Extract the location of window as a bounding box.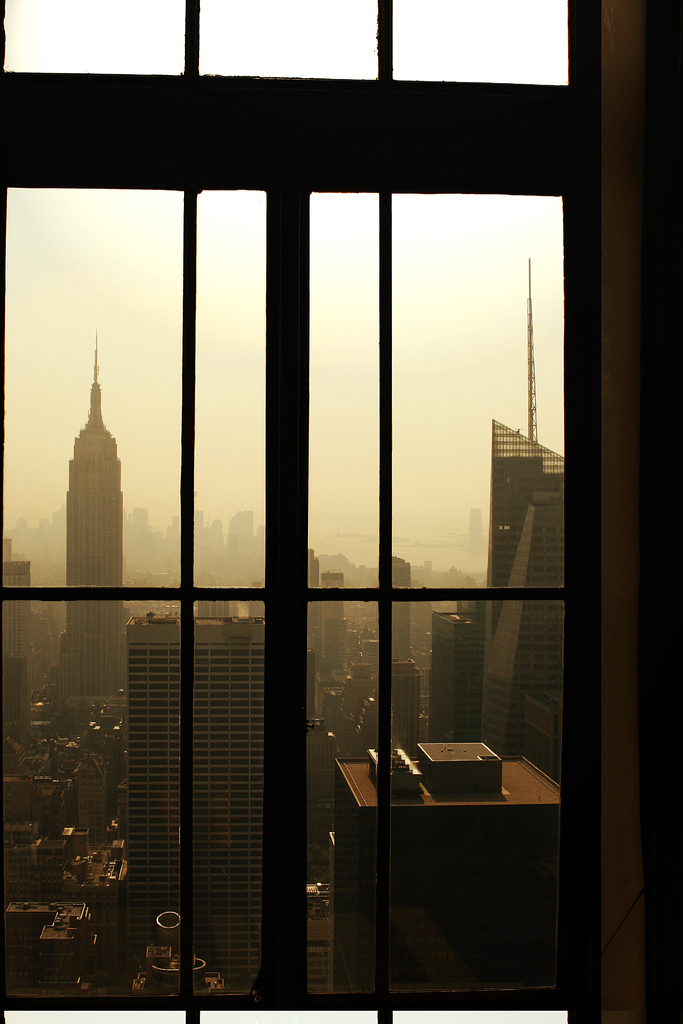
[x1=0, y1=0, x2=565, y2=76].
